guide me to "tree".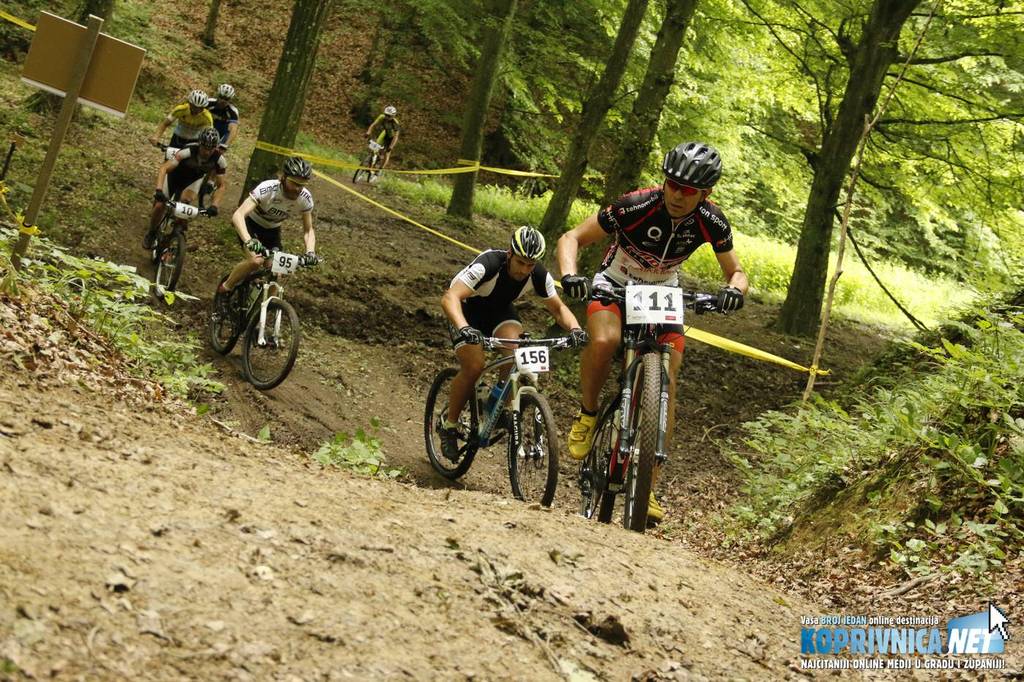
Guidance: crop(17, 0, 121, 124).
